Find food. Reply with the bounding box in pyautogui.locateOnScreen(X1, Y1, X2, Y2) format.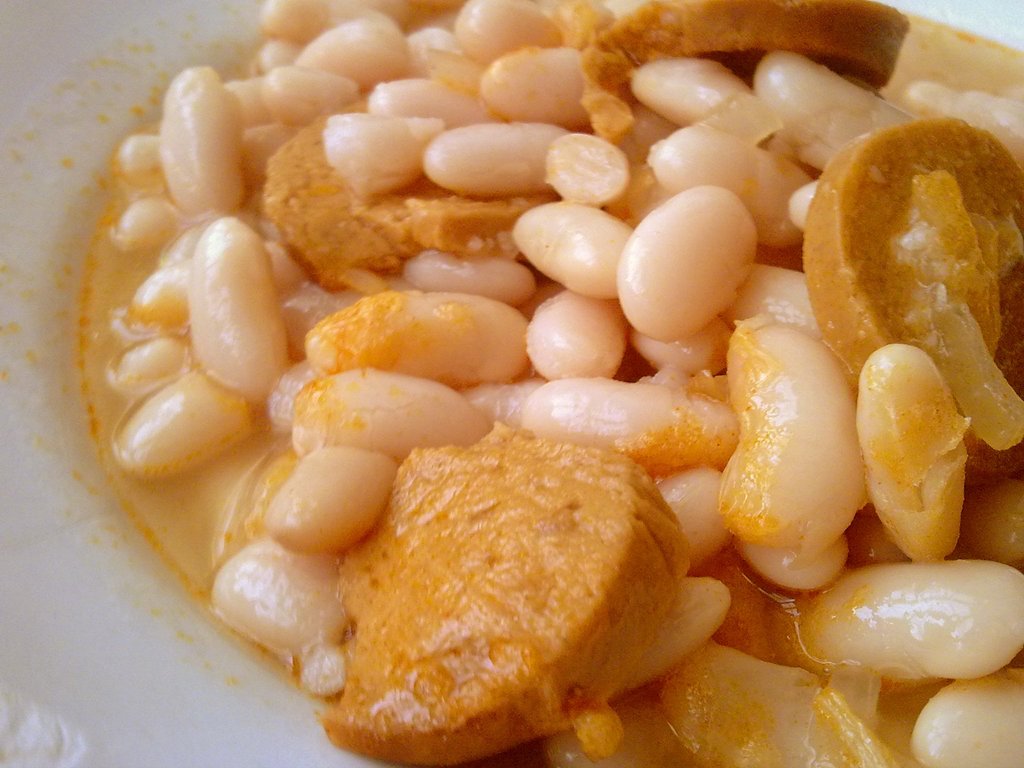
pyautogui.locateOnScreen(38, 0, 1023, 728).
